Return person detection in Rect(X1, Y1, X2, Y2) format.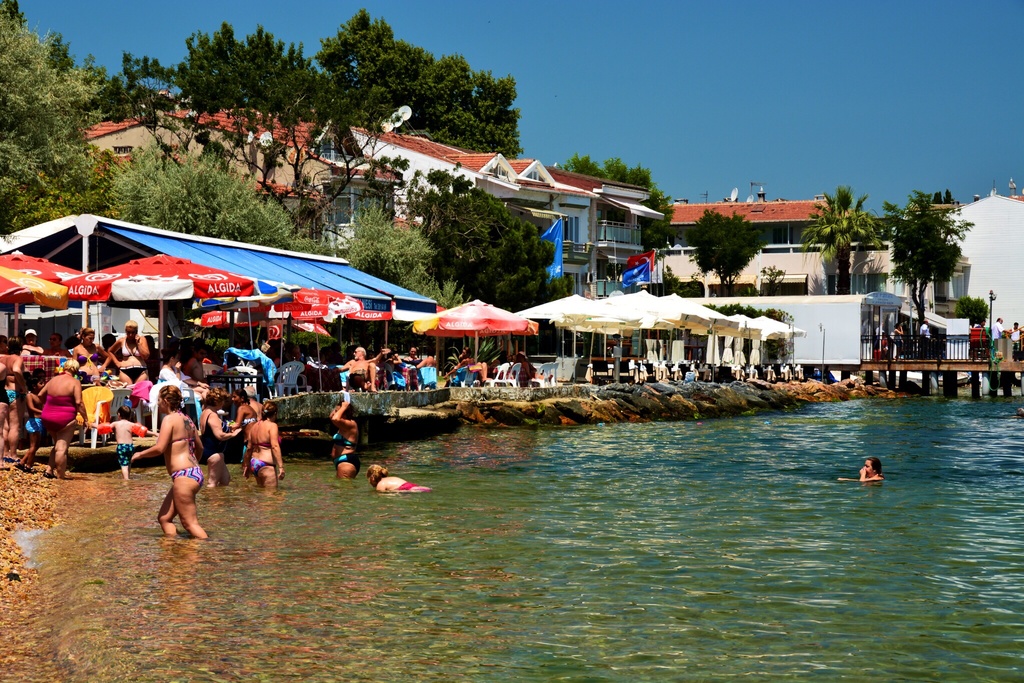
Rect(1007, 320, 1023, 356).
